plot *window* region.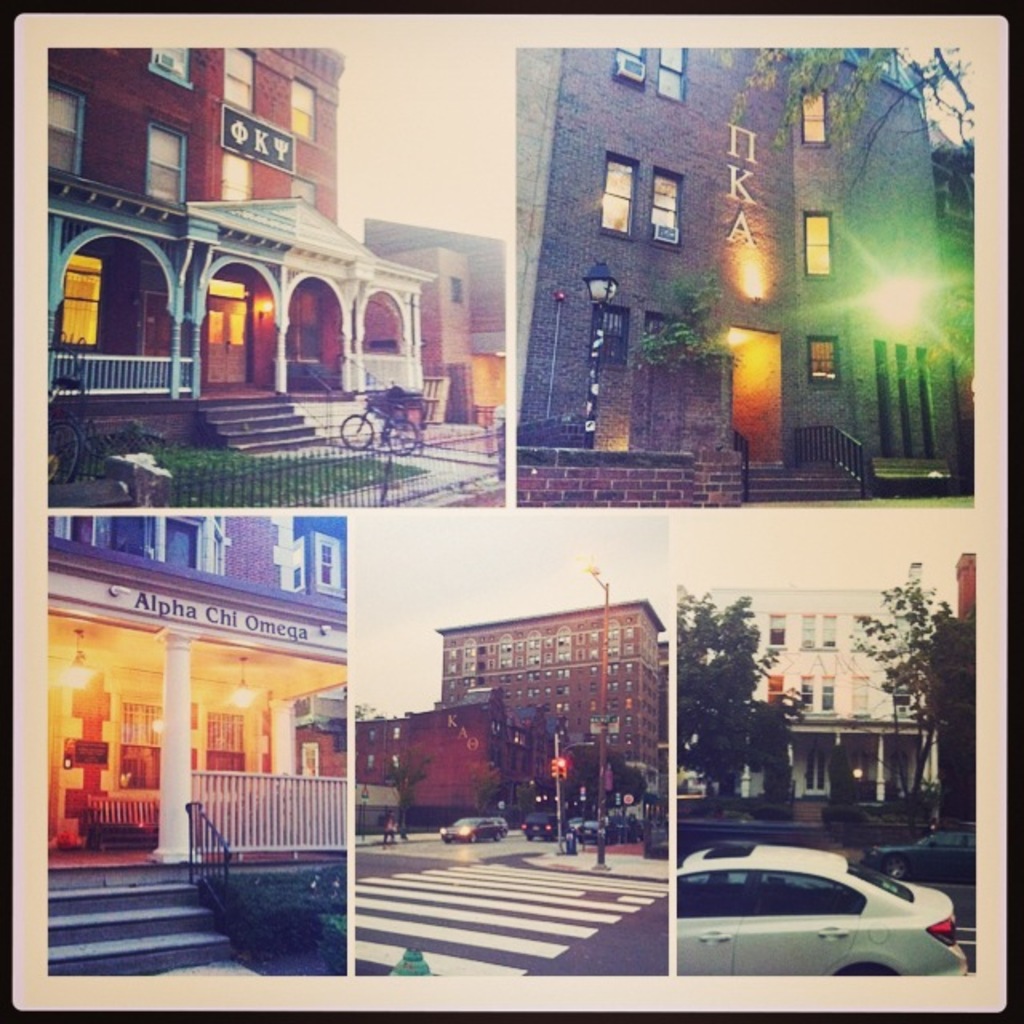
Plotted at left=291, top=570, right=302, bottom=589.
